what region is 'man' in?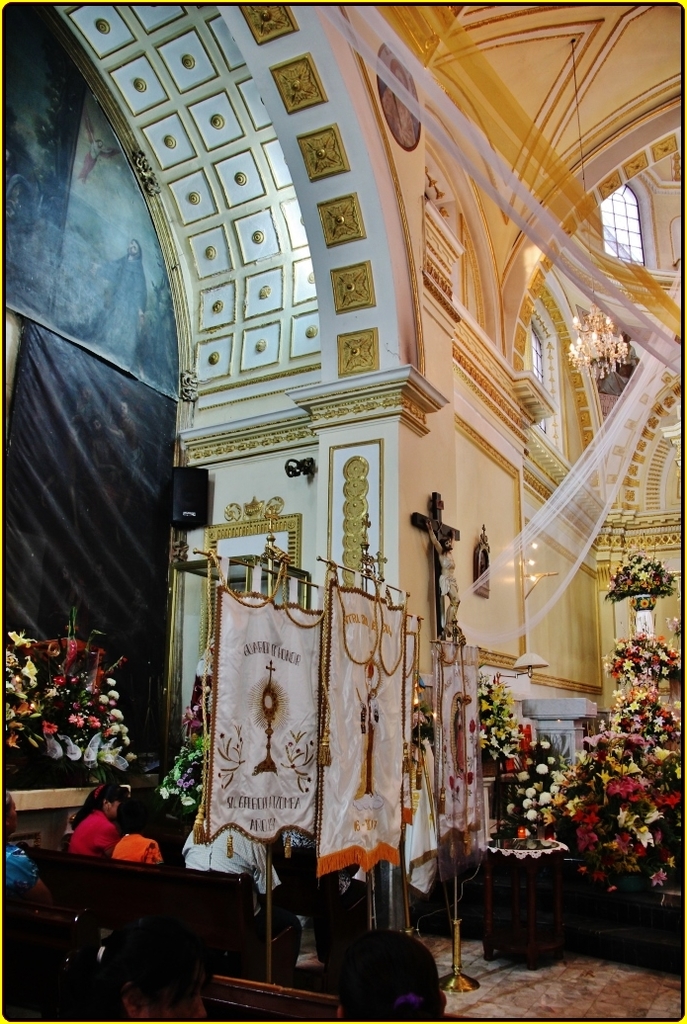
detection(426, 516, 462, 640).
